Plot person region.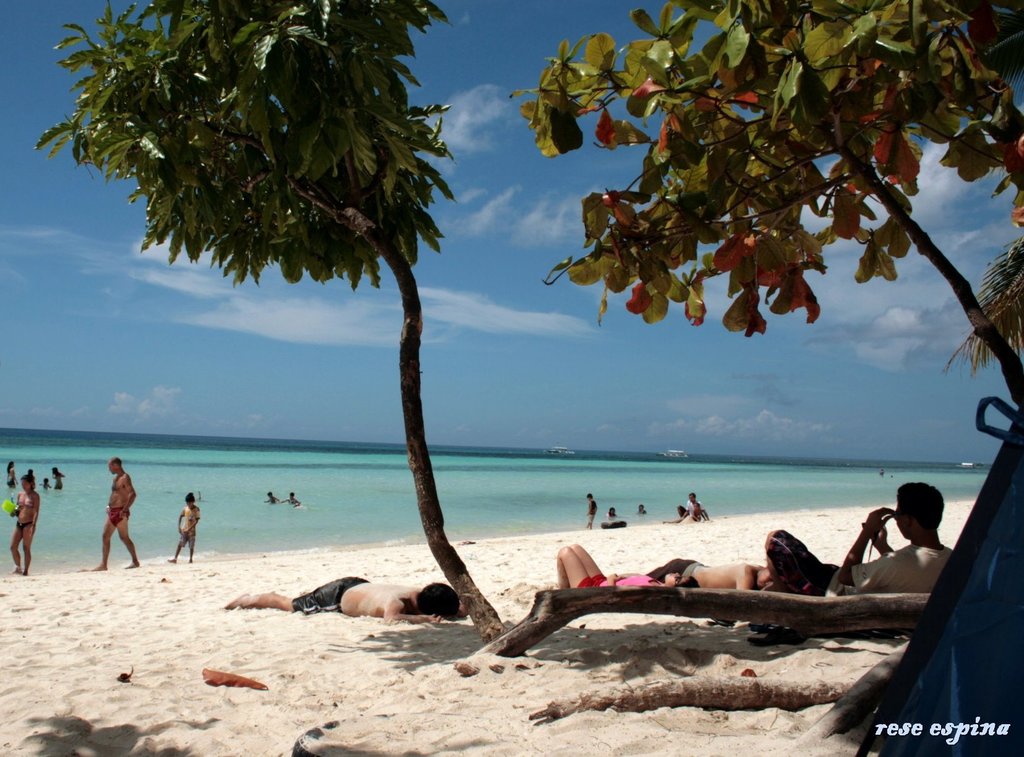
Plotted at crop(223, 576, 468, 624).
